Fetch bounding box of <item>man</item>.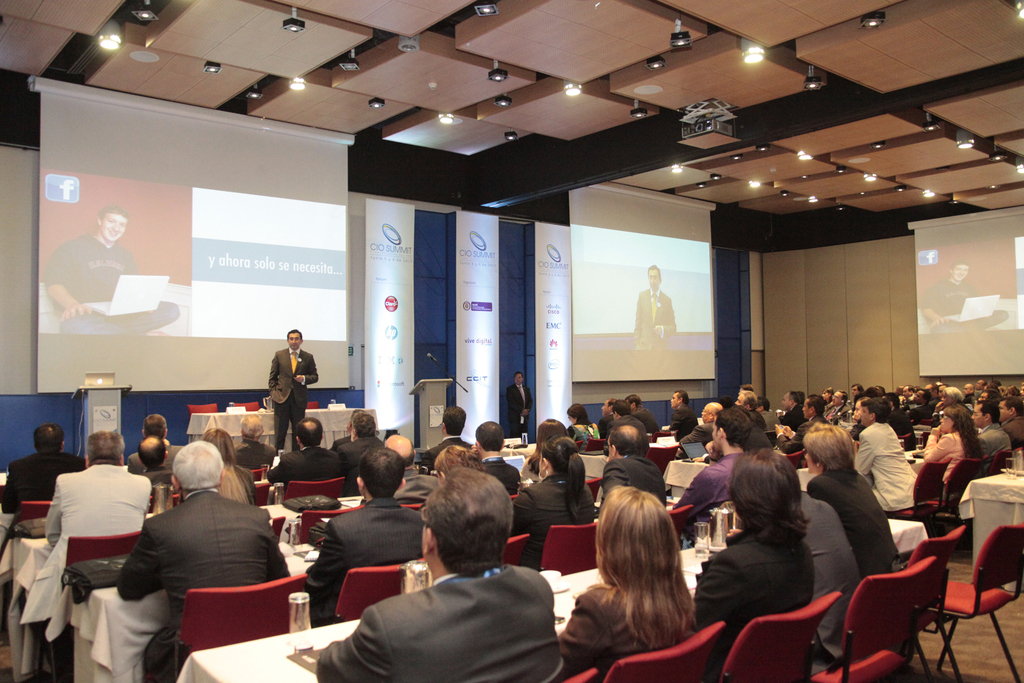
Bbox: [627, 393, 660, 432].
